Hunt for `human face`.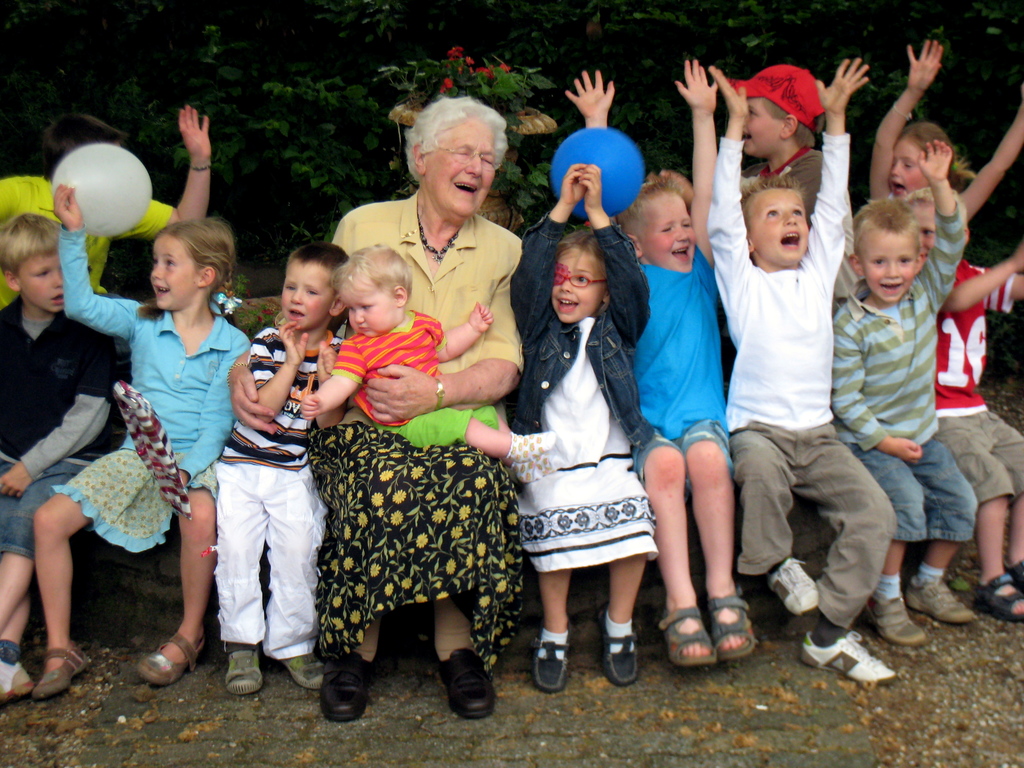
Hunted down at 278,260,332,332.
